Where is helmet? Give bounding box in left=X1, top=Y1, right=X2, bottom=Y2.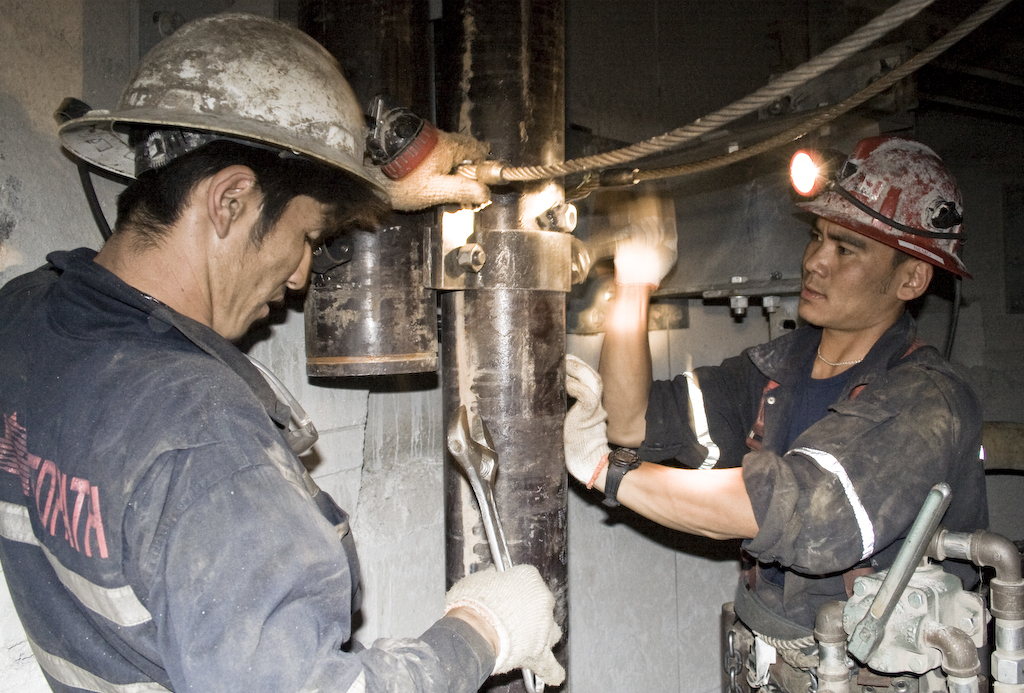
left=58, top=9, right=388, bottom=193.
